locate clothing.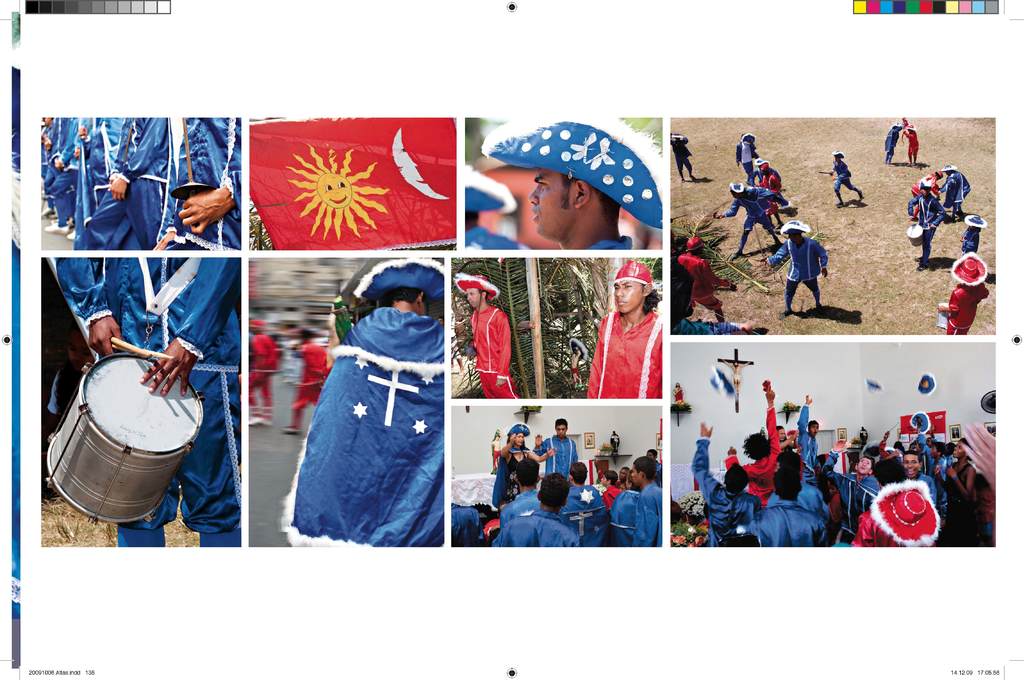
Bounding box: locate(702, 440, 769, 555).
